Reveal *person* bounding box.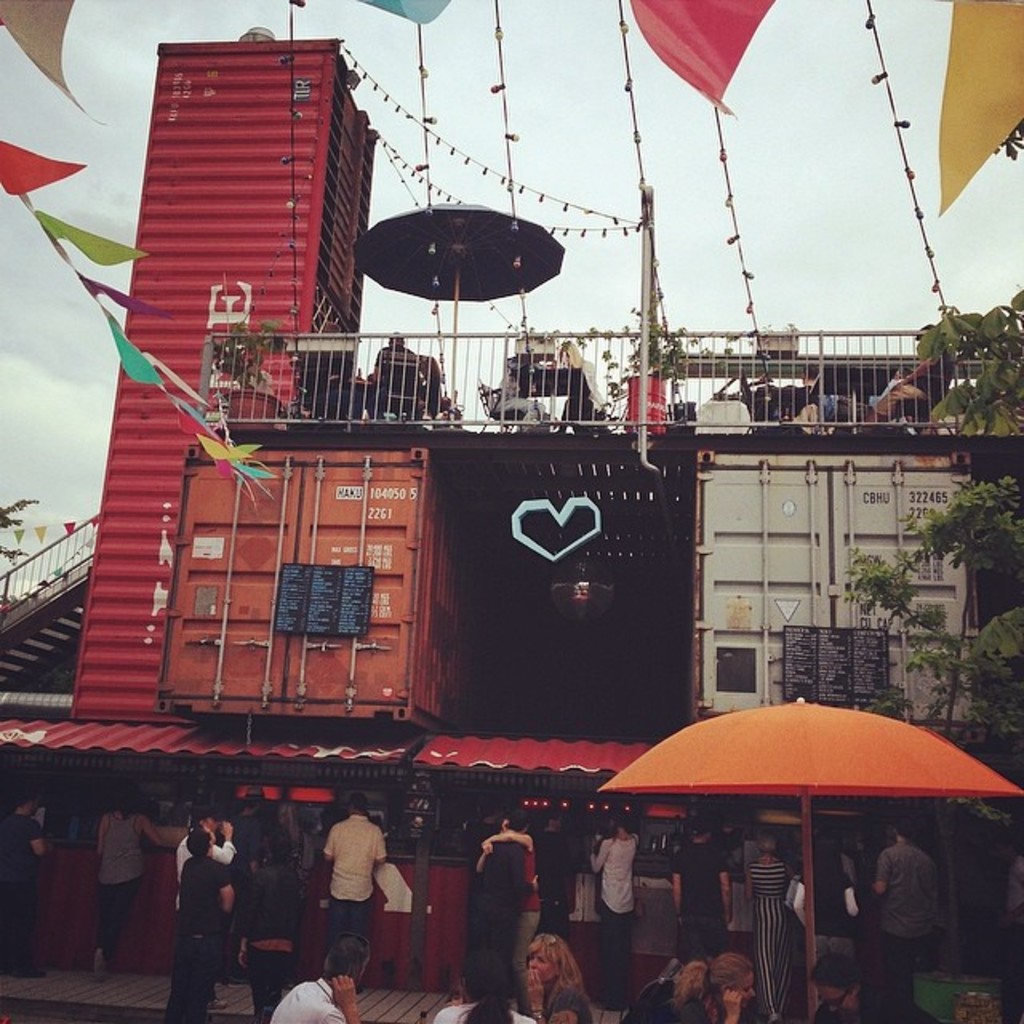
Revealed: (left=94, top=782, right=184, bottom=979).
